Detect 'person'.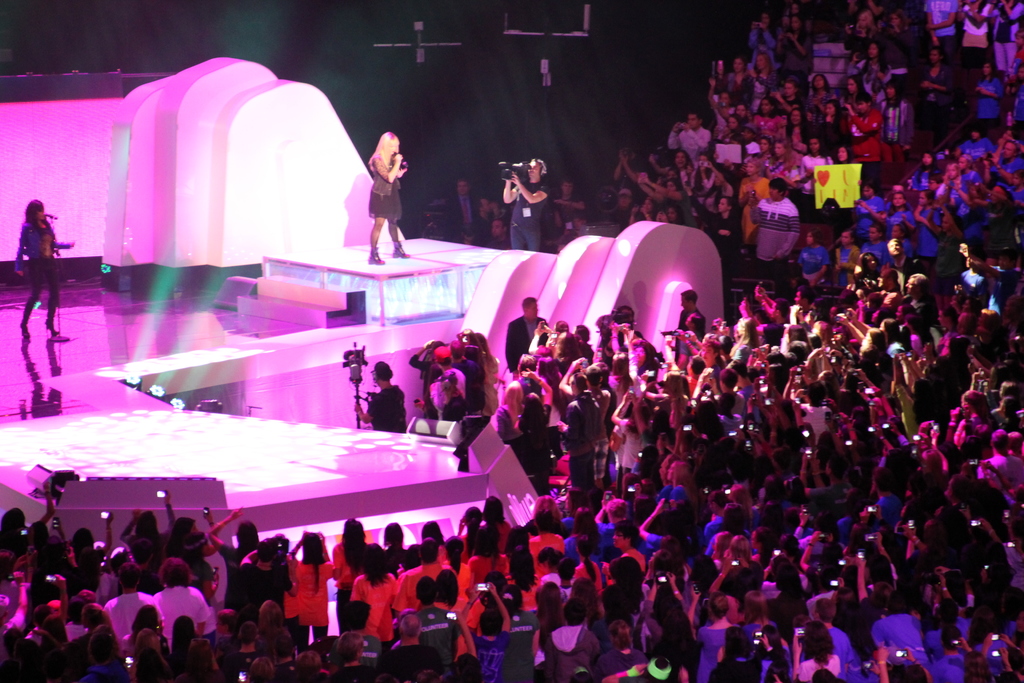
Detected at BBox(355, 112, 412, 263).
